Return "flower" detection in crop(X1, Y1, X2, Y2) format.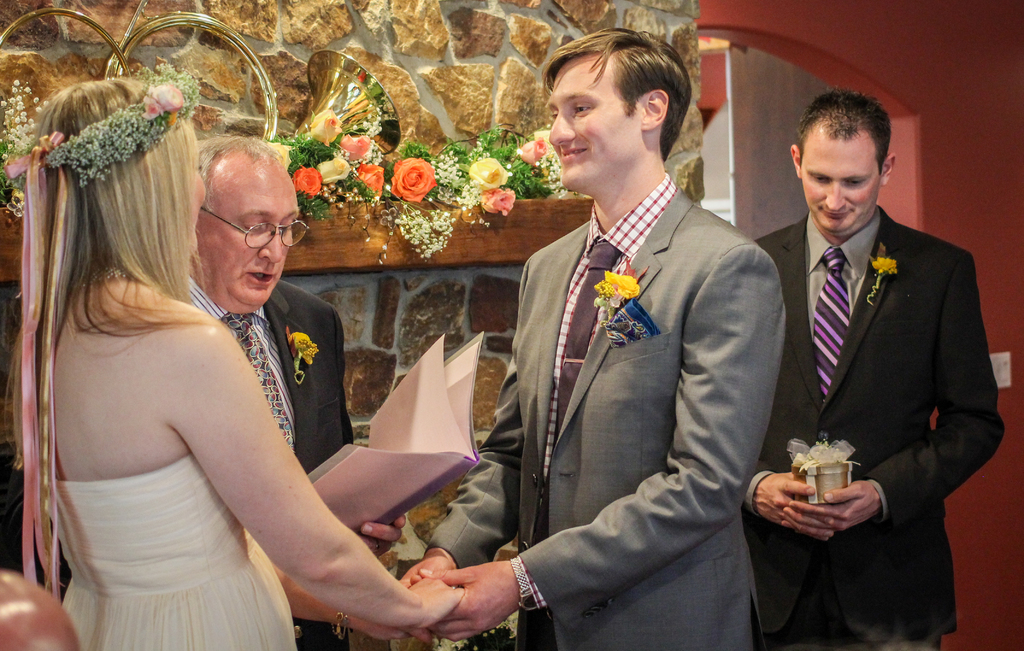
crop(294, 166, 319, 188).
